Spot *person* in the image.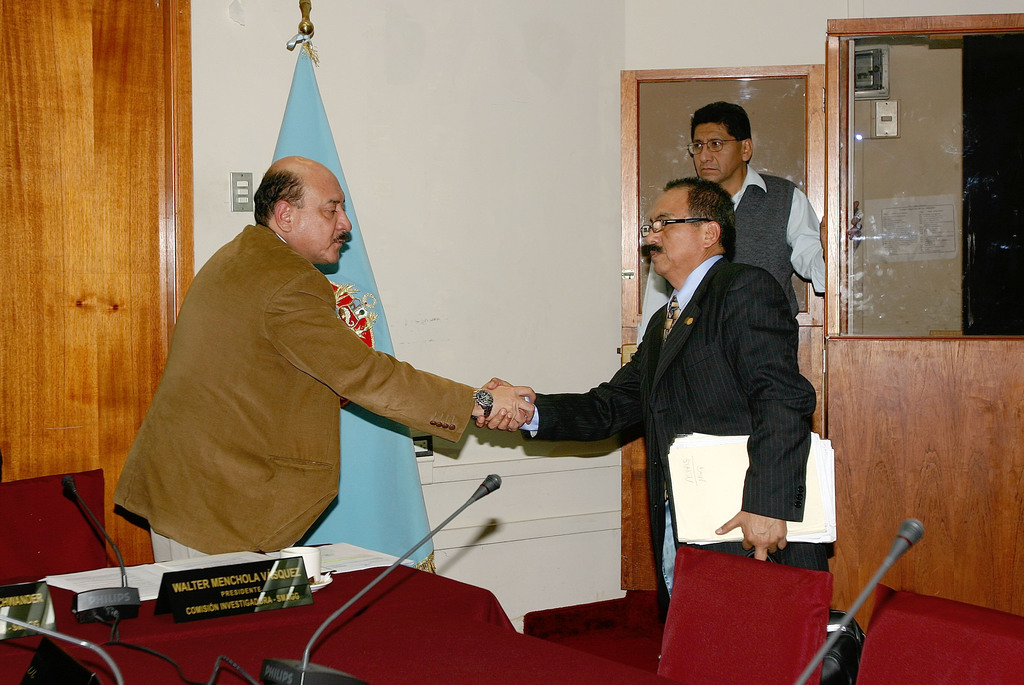
*person* found at locate(107, 135, 478, 605).
